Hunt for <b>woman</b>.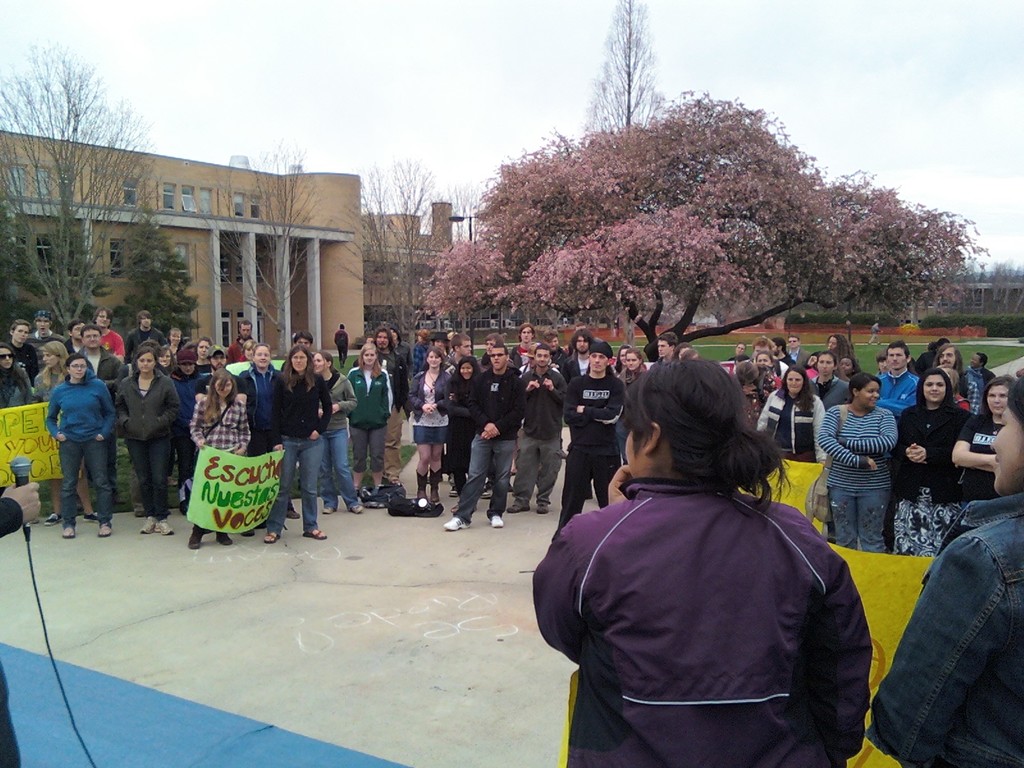
Hunted down at <box>530,348,858,767</box>.
